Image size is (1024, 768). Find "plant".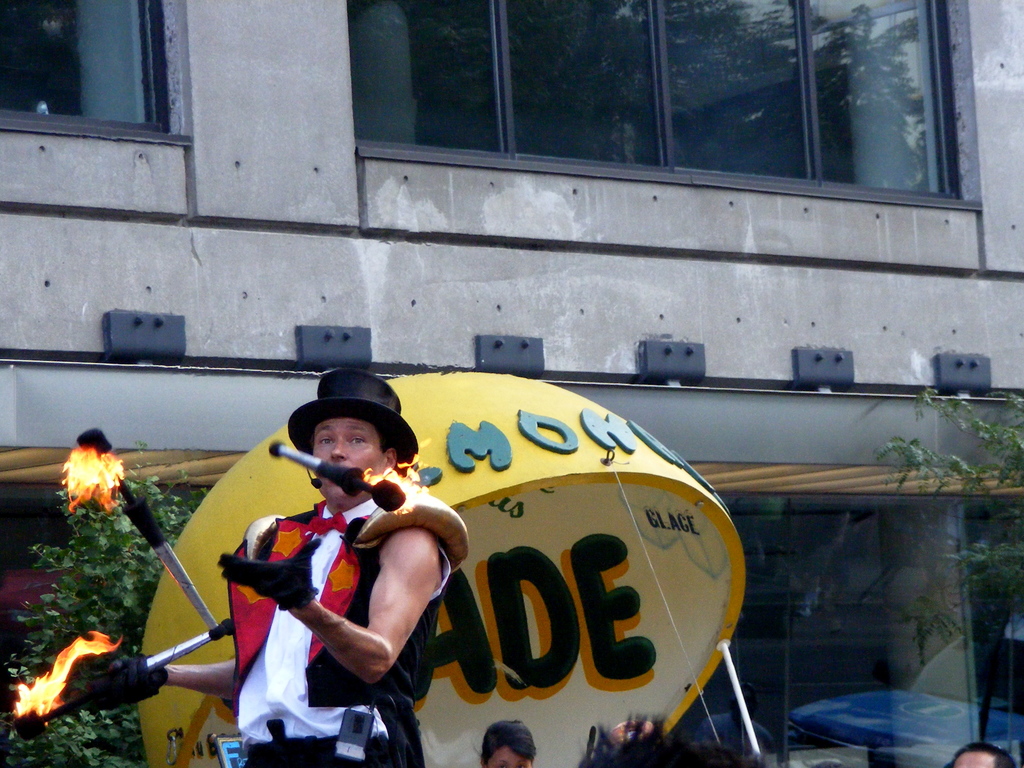
box(872, 382, 1022, 676).
